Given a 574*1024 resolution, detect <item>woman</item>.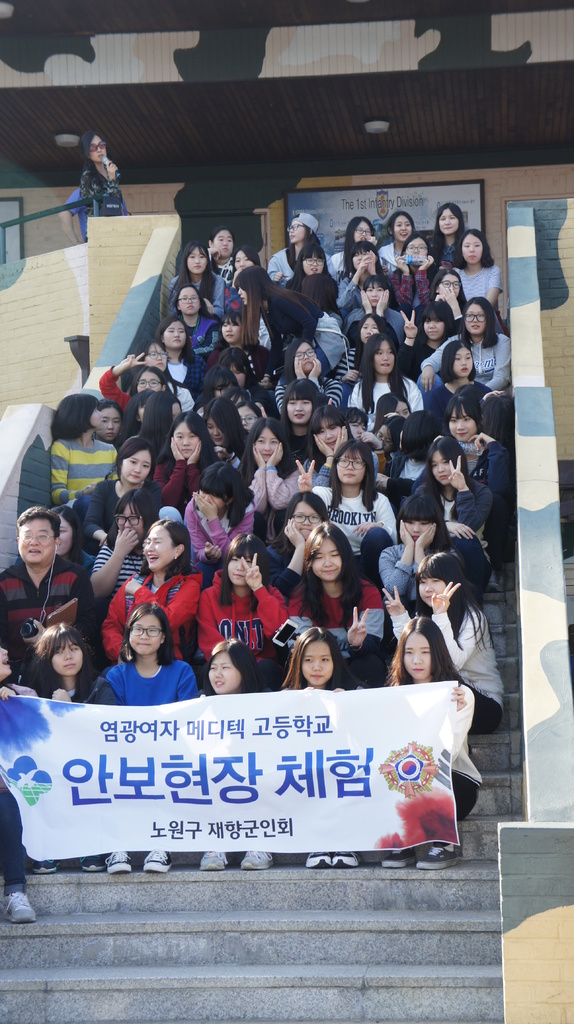
box(262, 492, 332, 593).
